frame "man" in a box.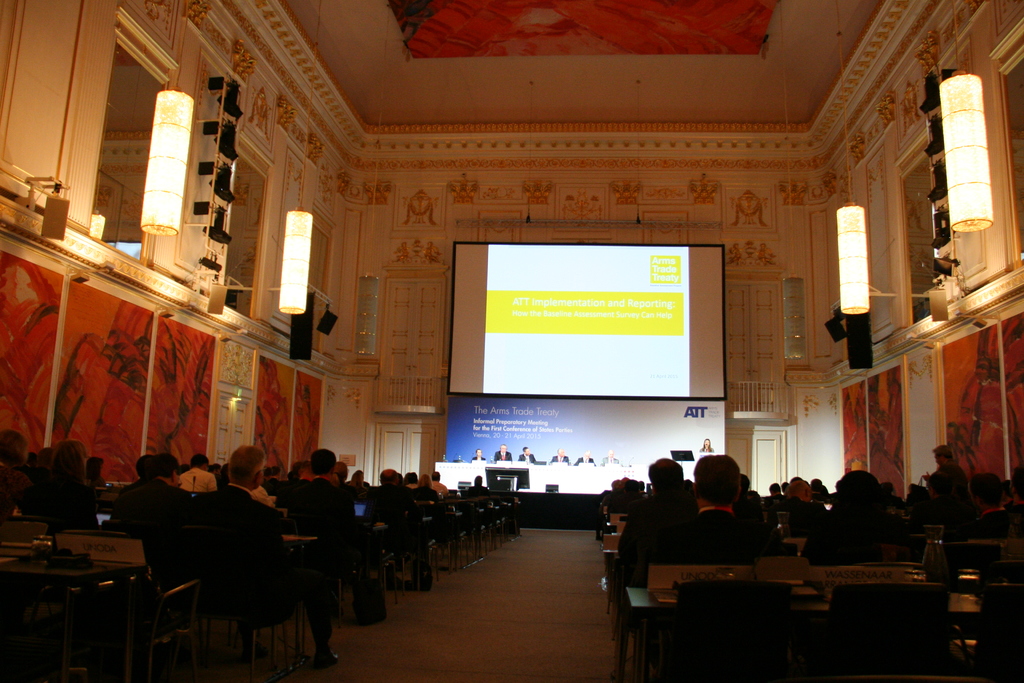
box(283, 458, 360, 664).
